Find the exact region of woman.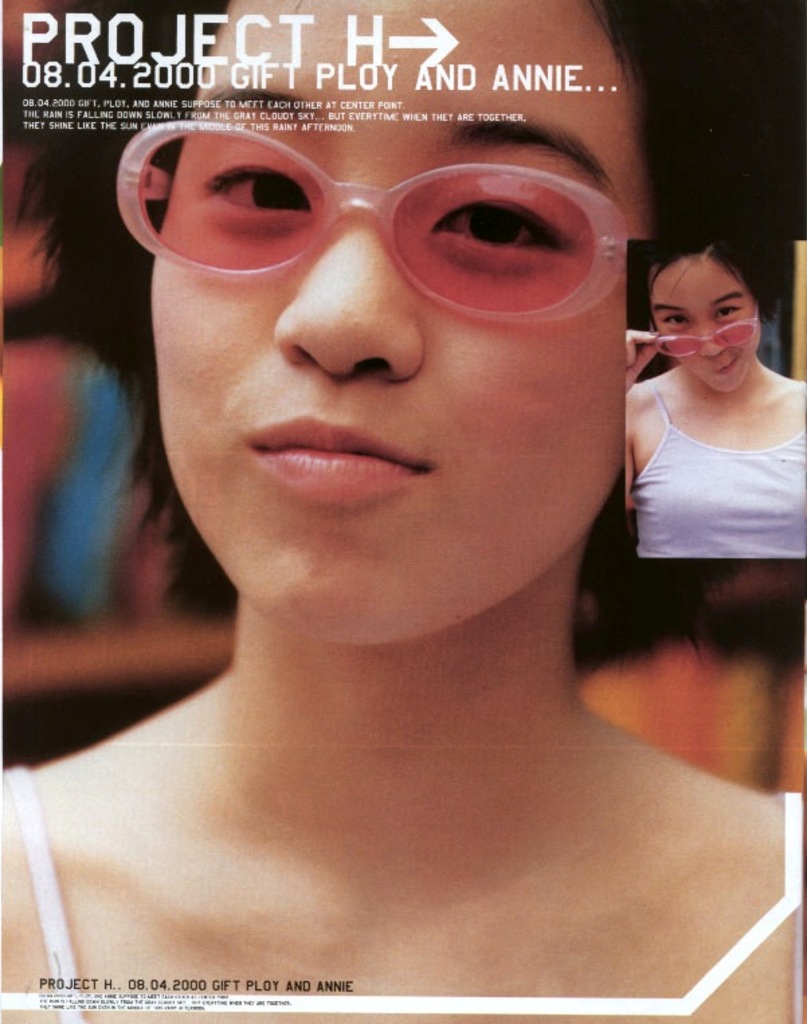
Exact region: 0, 102, 177, 633.
